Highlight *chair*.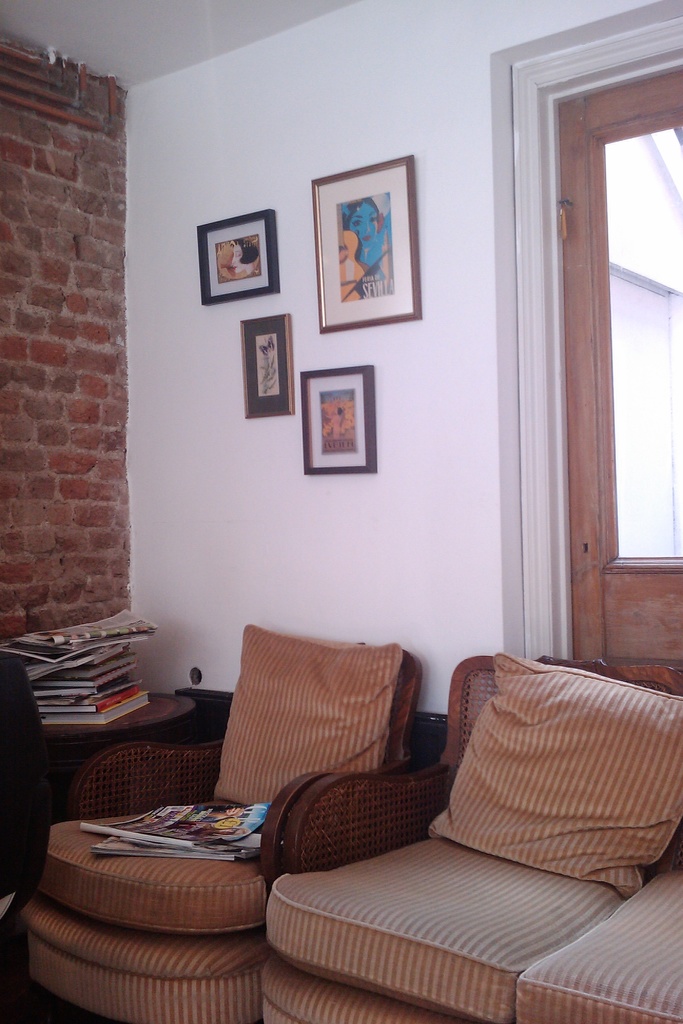
Highlighted region: [x1=24, y1=623, x2=421, y2=1023].
